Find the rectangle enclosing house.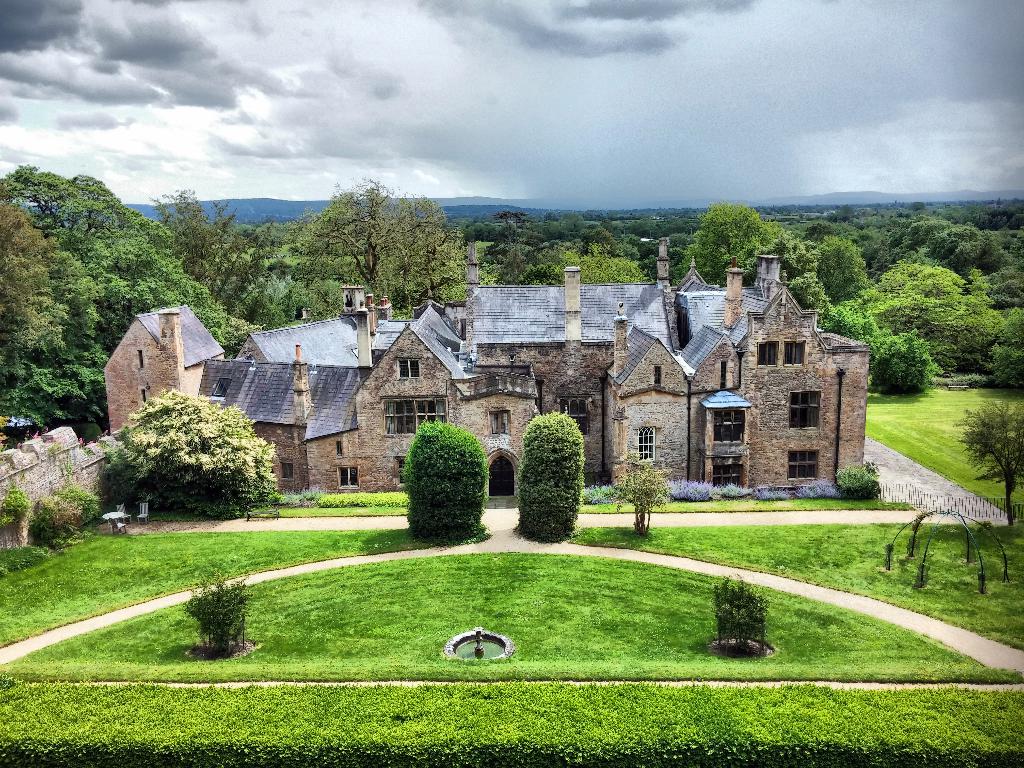
(x1=686, y1=335, x2=749, y2=498).
